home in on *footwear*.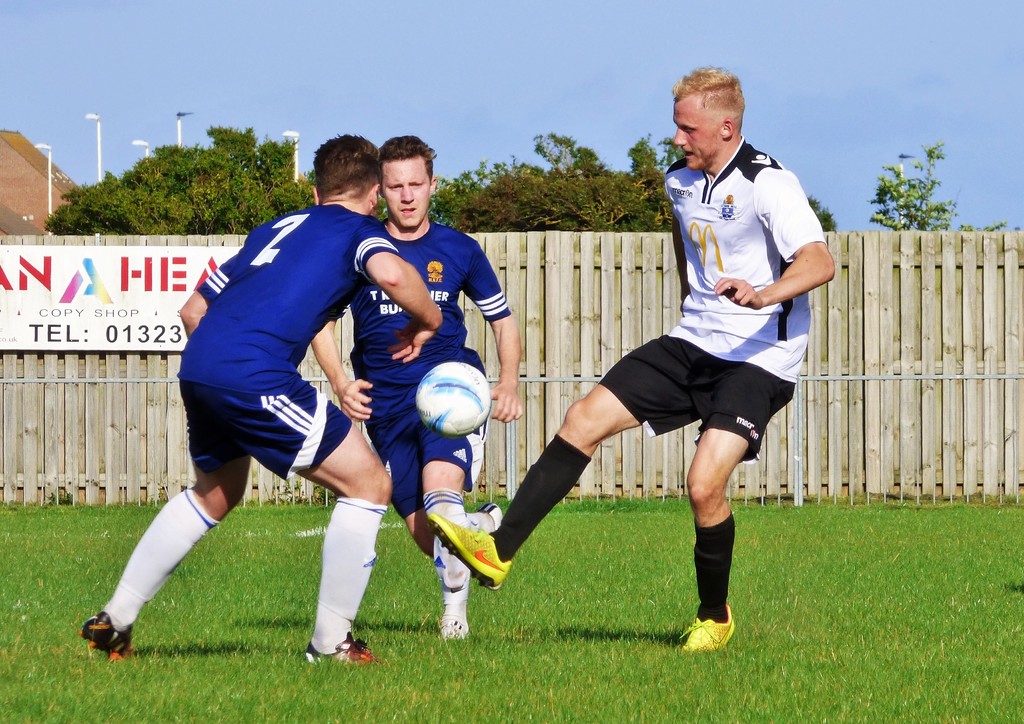
Homed in at (426,513,513,595).
